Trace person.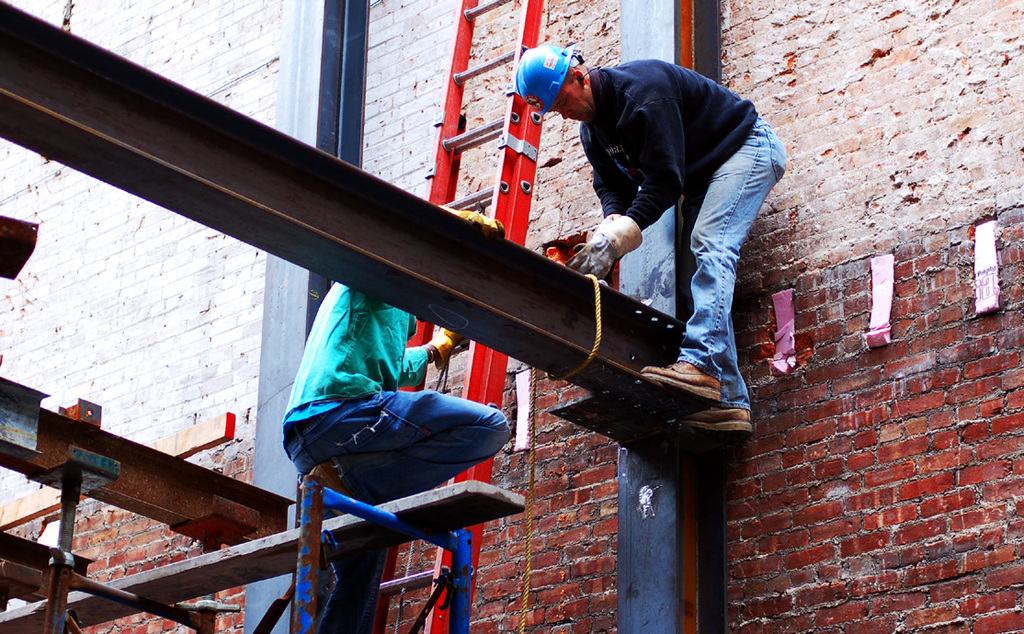
Traced to 281,209,506,518.
